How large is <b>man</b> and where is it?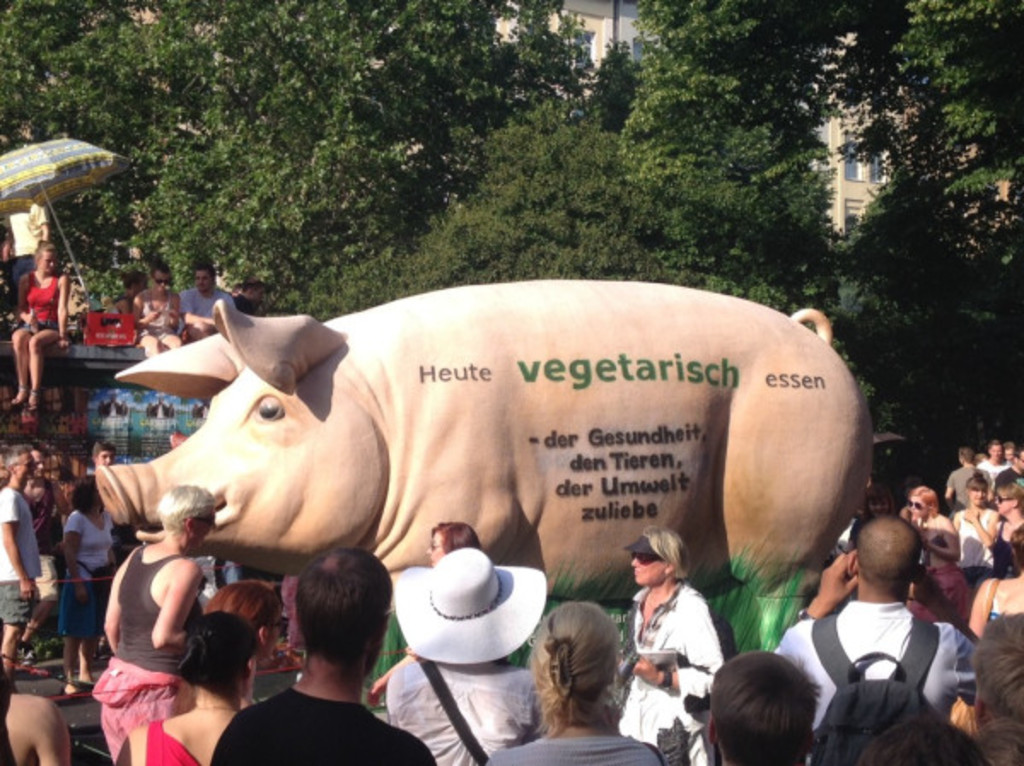
Bounding box: 236/276/270/317.
